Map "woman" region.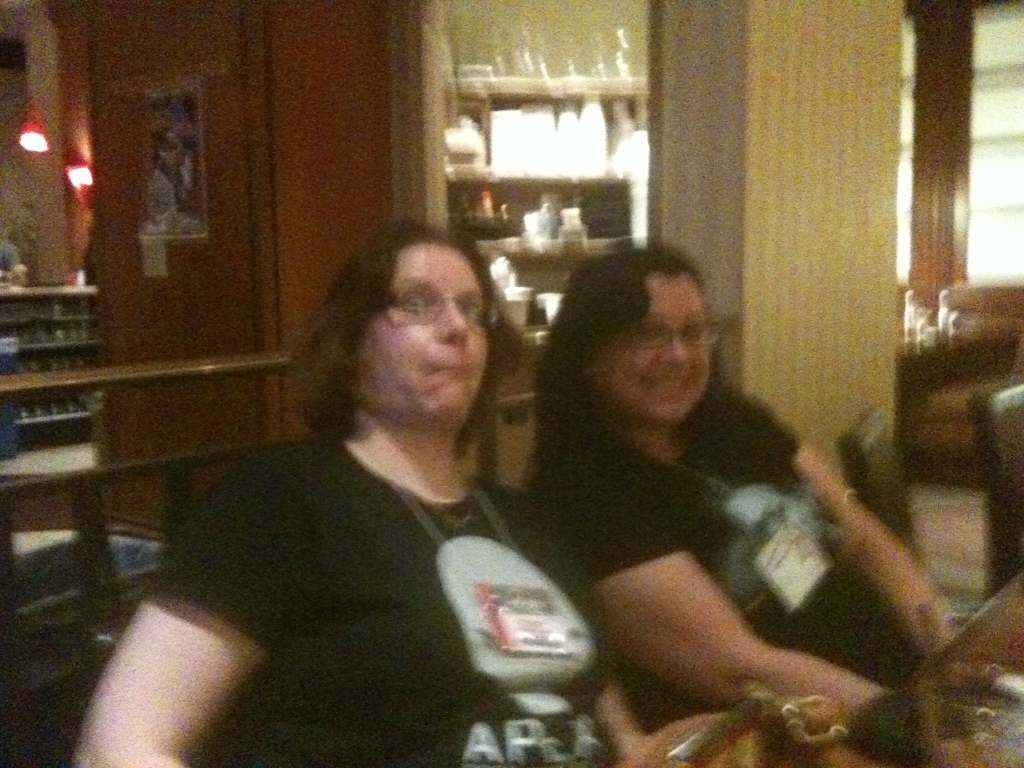
Mapped to [left=520, top=249, right=951, bottom=728].
